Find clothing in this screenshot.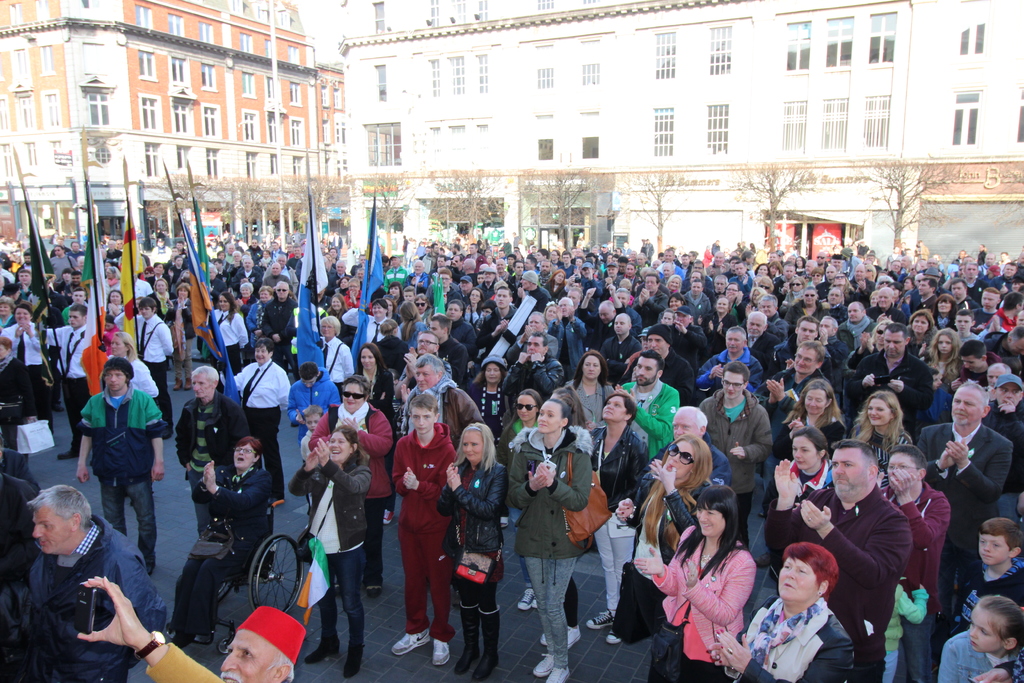
The bounding box for clothing is locate(762, 311, 781, 333).
